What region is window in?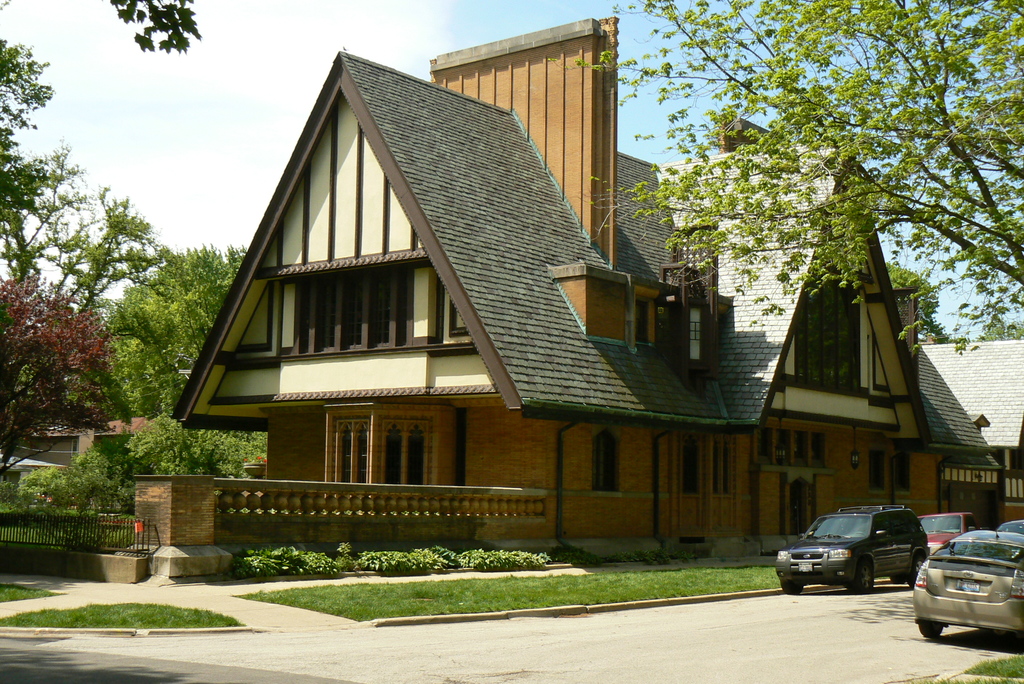
crop(890, 450, 908, 492).
